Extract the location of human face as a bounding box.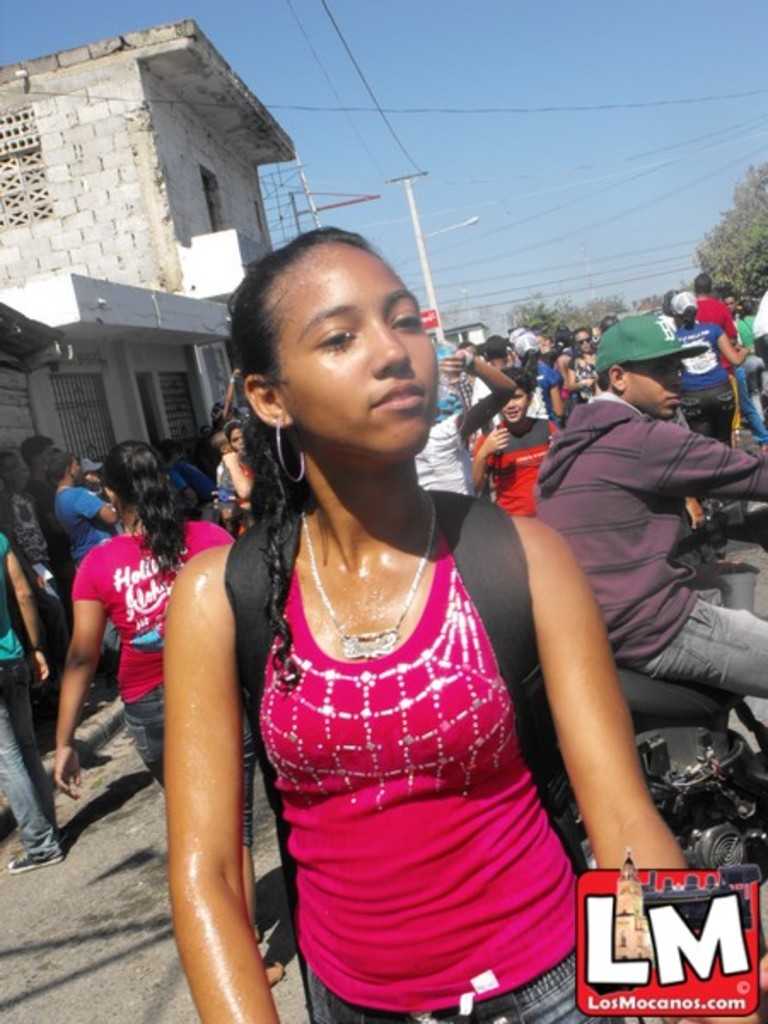
rect(631, 353, 684, 413).
